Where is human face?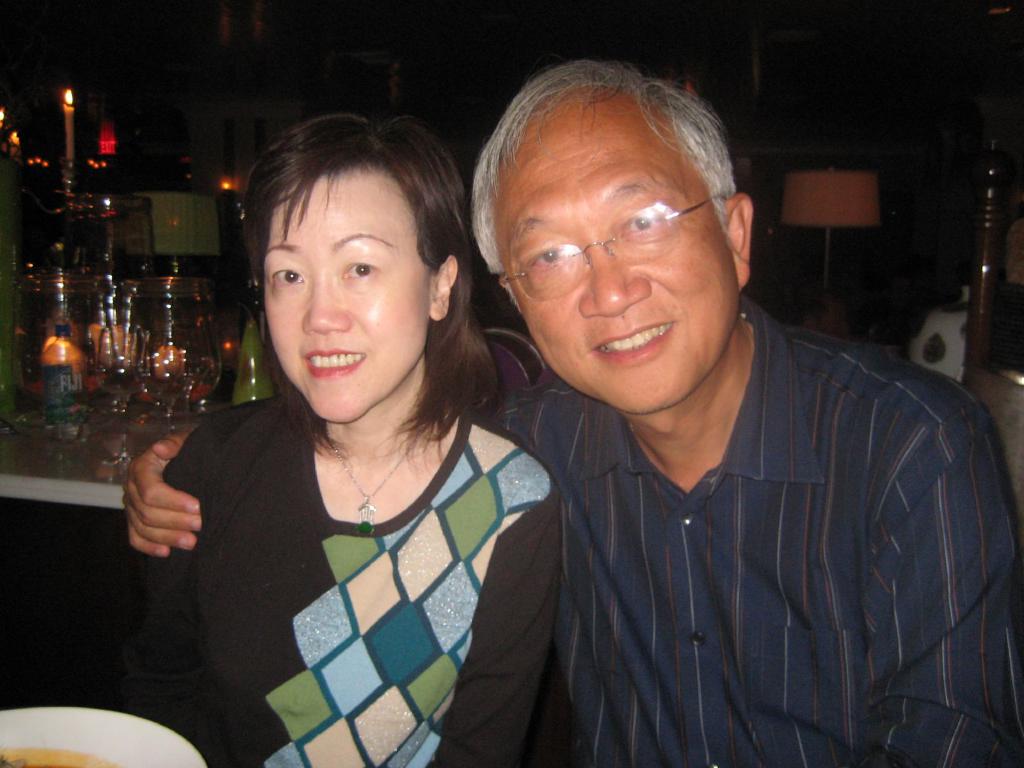
492 111 737 414.
